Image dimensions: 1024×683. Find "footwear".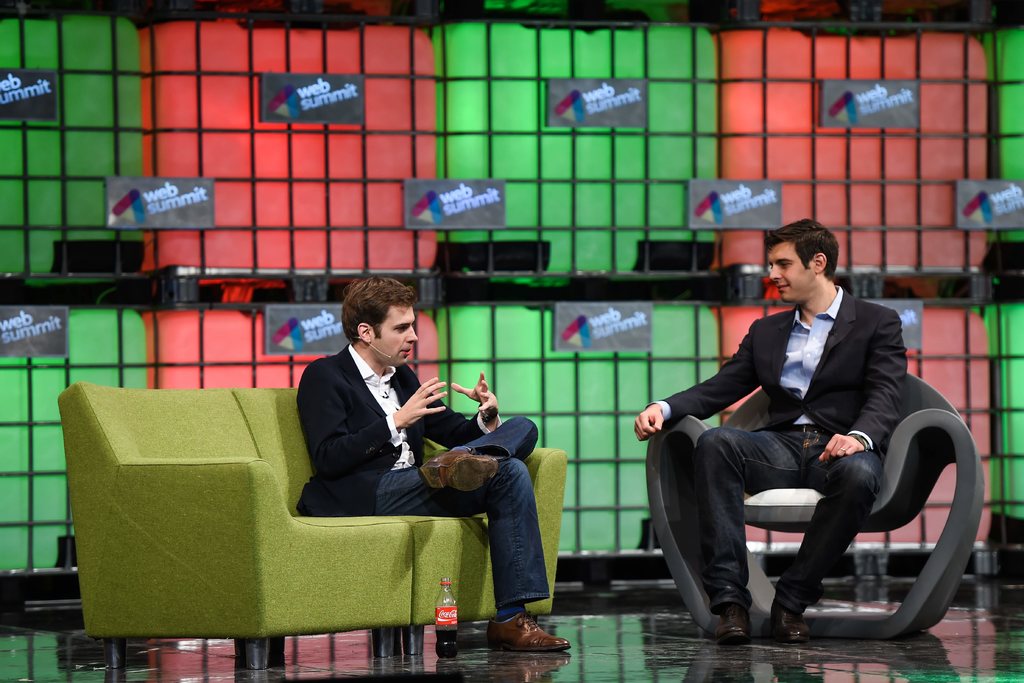
region(771, 601, 811, 646).
